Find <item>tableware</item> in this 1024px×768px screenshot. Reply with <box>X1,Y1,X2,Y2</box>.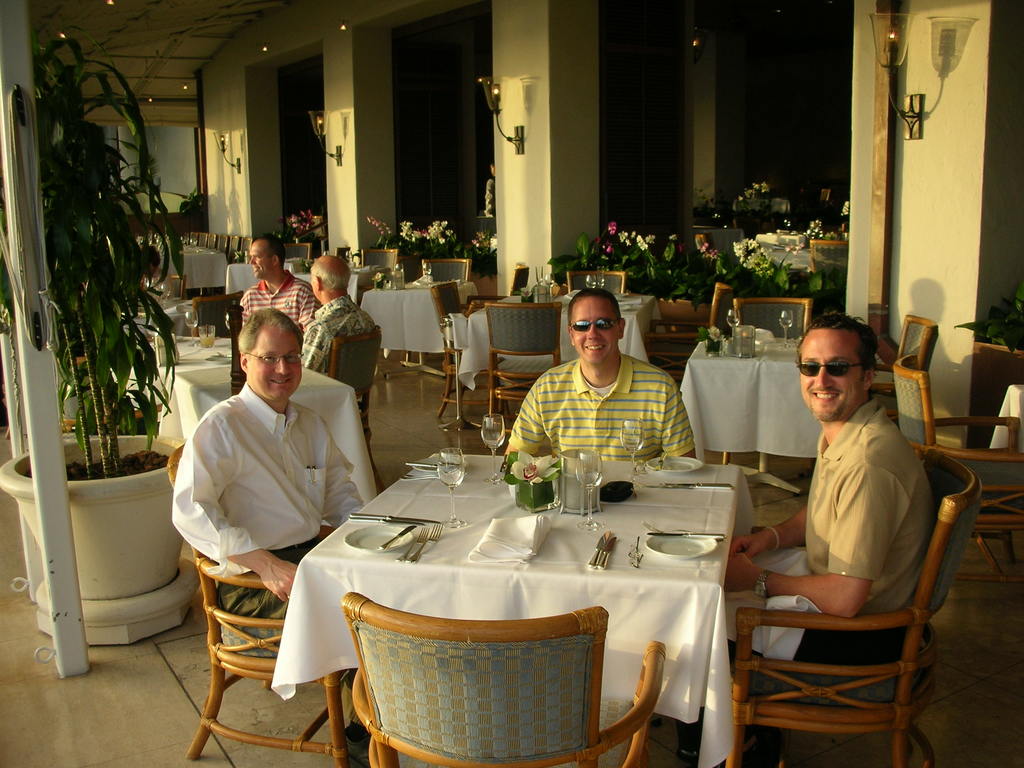
<box>485,410,506,482</box>.
